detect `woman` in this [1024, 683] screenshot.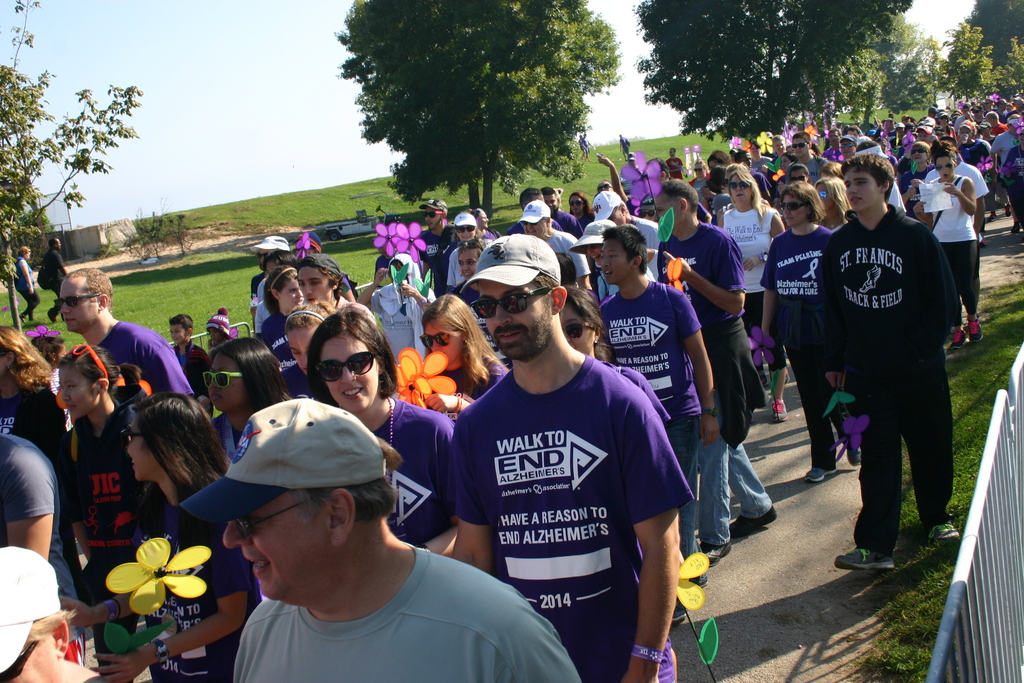
Detection: <region>895, 140, 937, 215</region>.
